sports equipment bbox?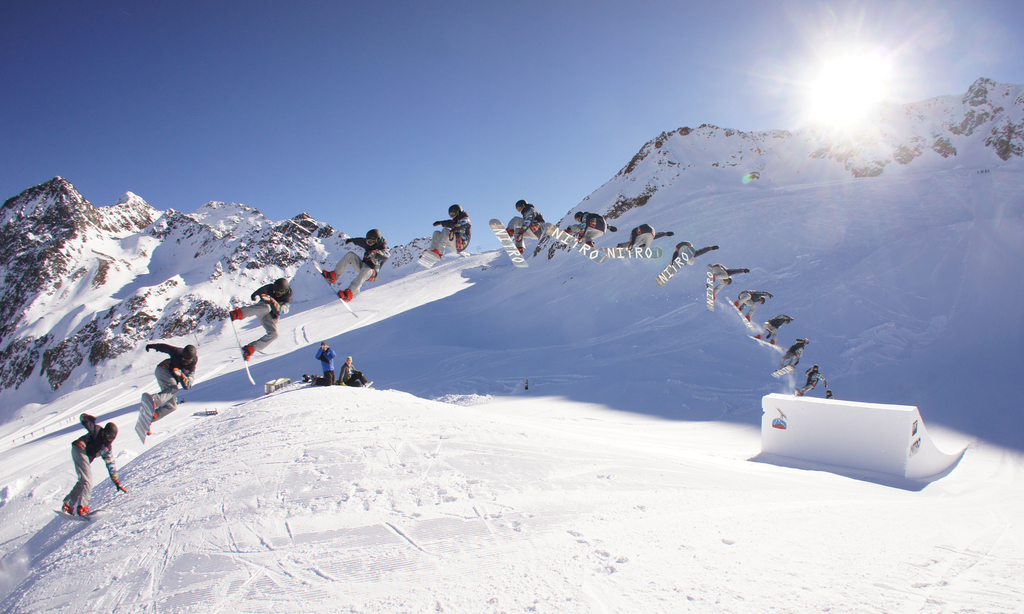
702, 262, 715, 313
